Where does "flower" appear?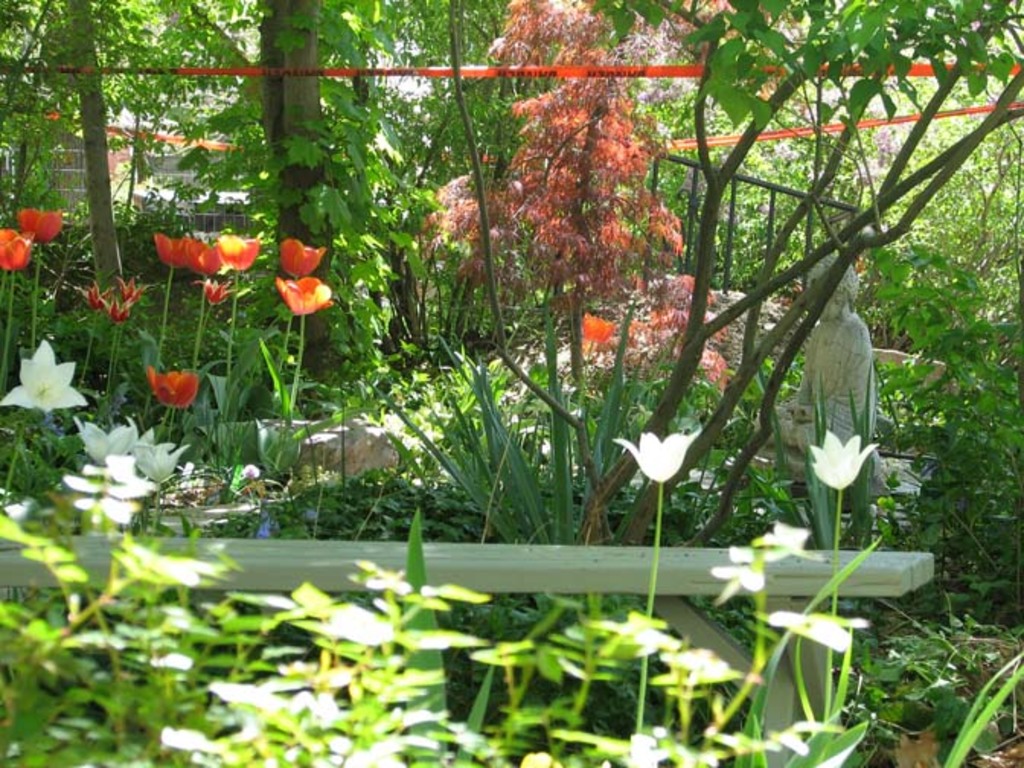
Appears at BBox(194, 273, 233, 306).
